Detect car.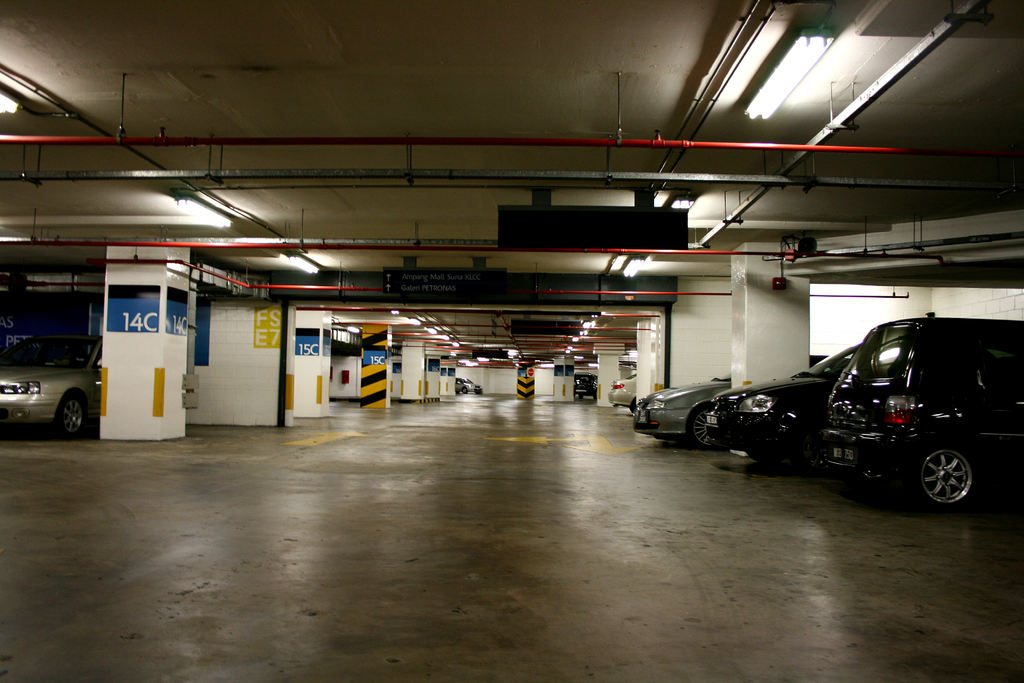
Detected at [0, 337, 103, 445].
